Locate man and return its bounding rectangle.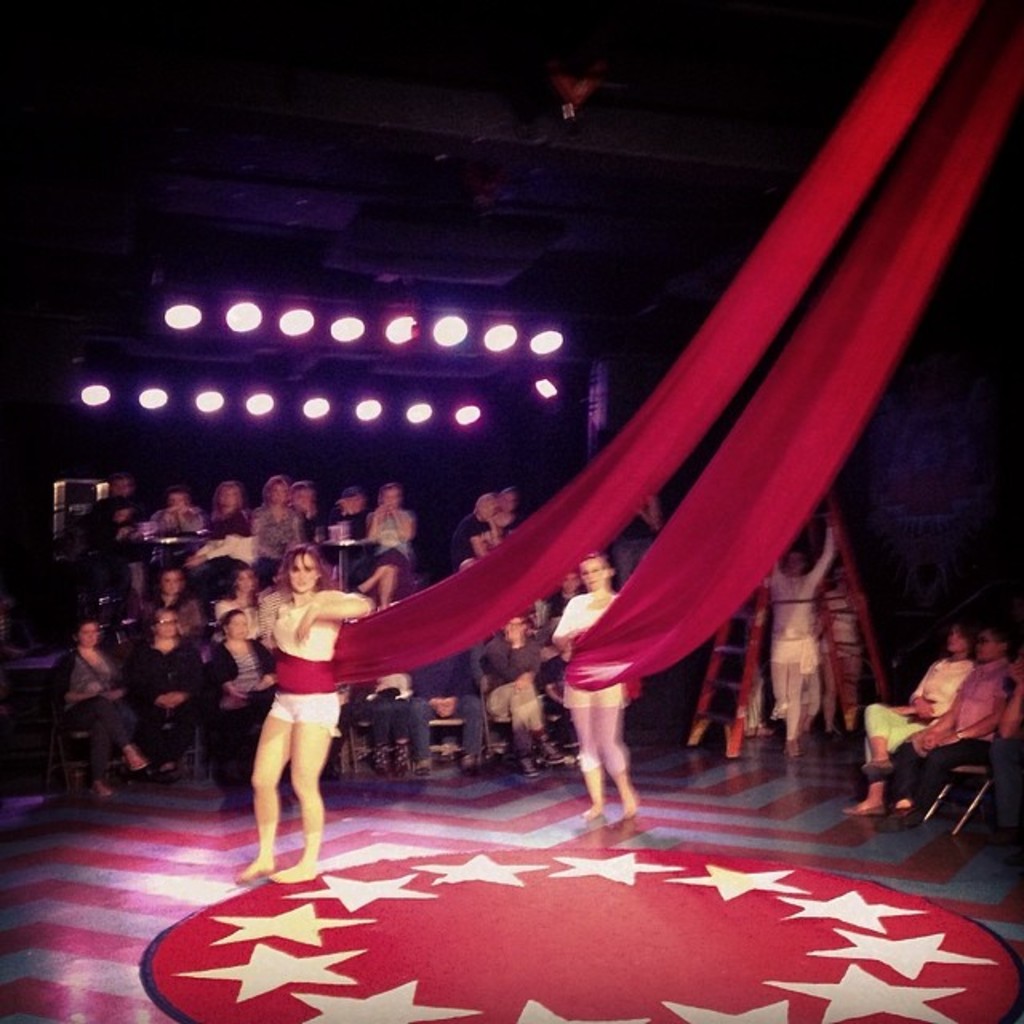
(74,474,150,563).
